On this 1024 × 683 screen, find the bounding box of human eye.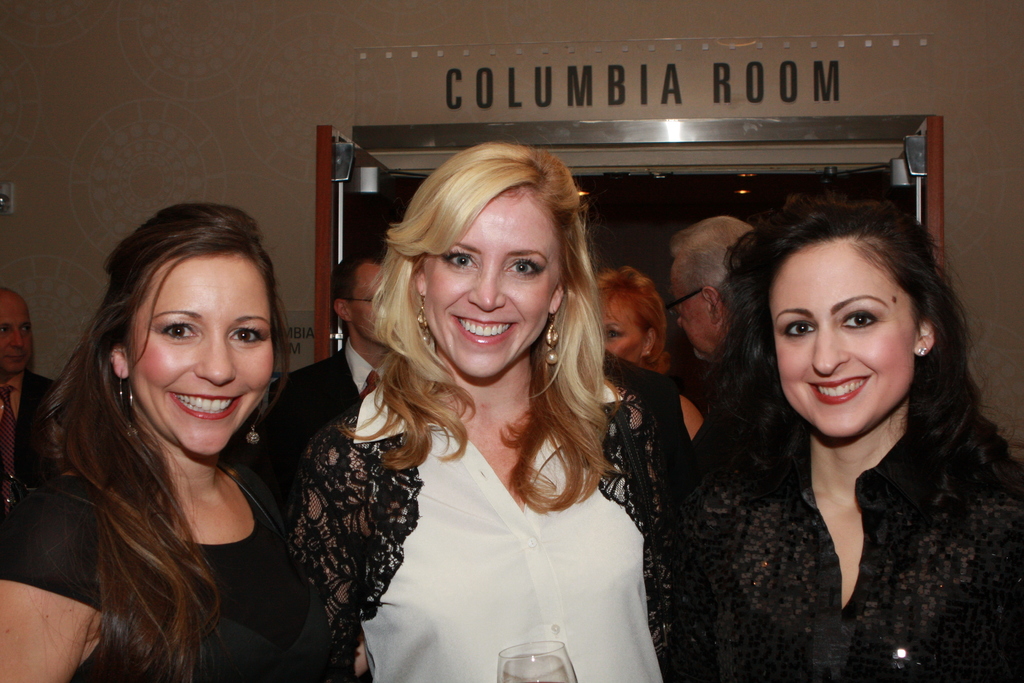
Bounding box: box(504, 254, 548, 282).
